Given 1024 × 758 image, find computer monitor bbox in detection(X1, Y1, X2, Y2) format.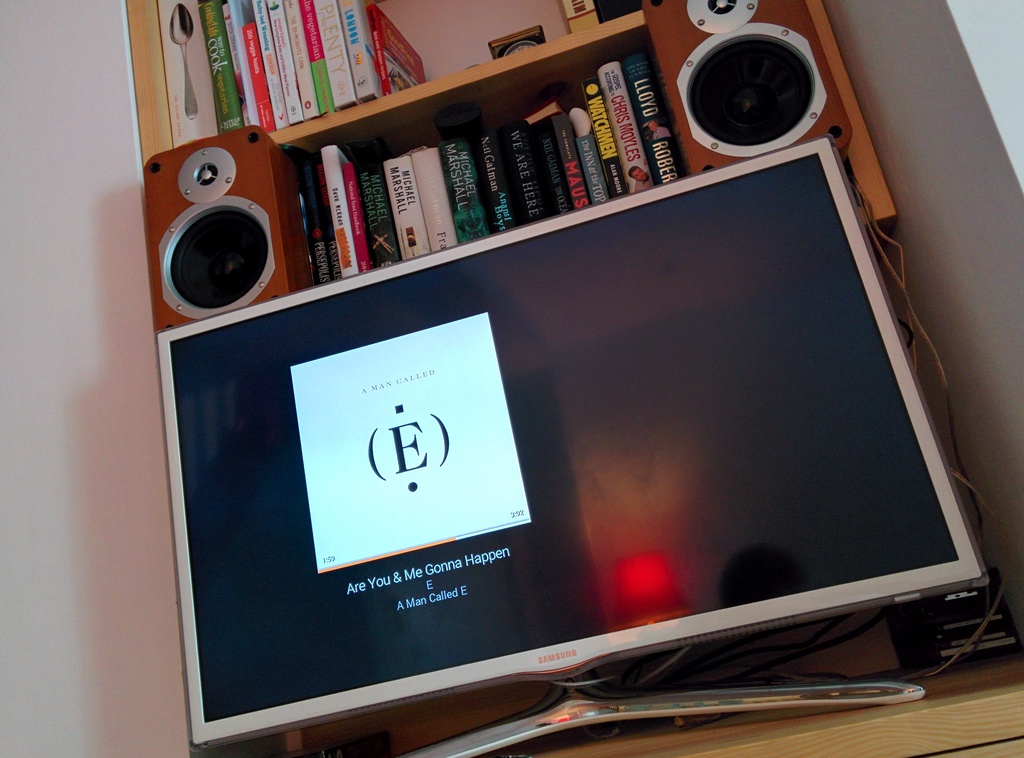
detection(154, 132, 996, 757).
